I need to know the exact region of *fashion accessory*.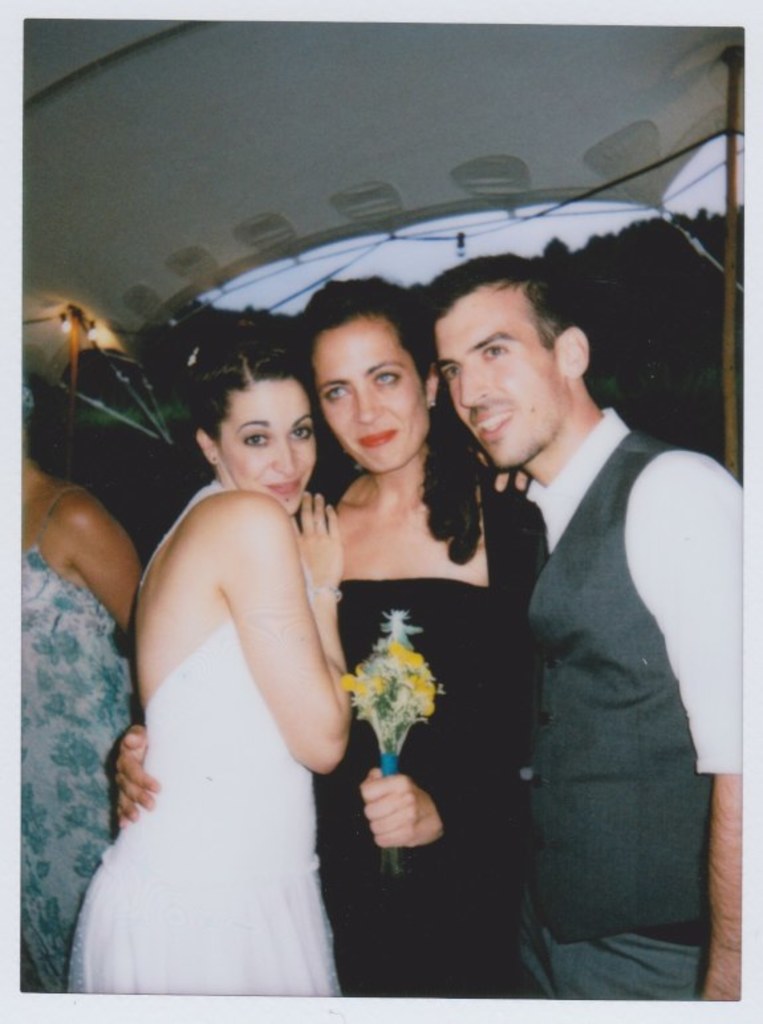
Region: bbox=[346, 462, 360, 472].
